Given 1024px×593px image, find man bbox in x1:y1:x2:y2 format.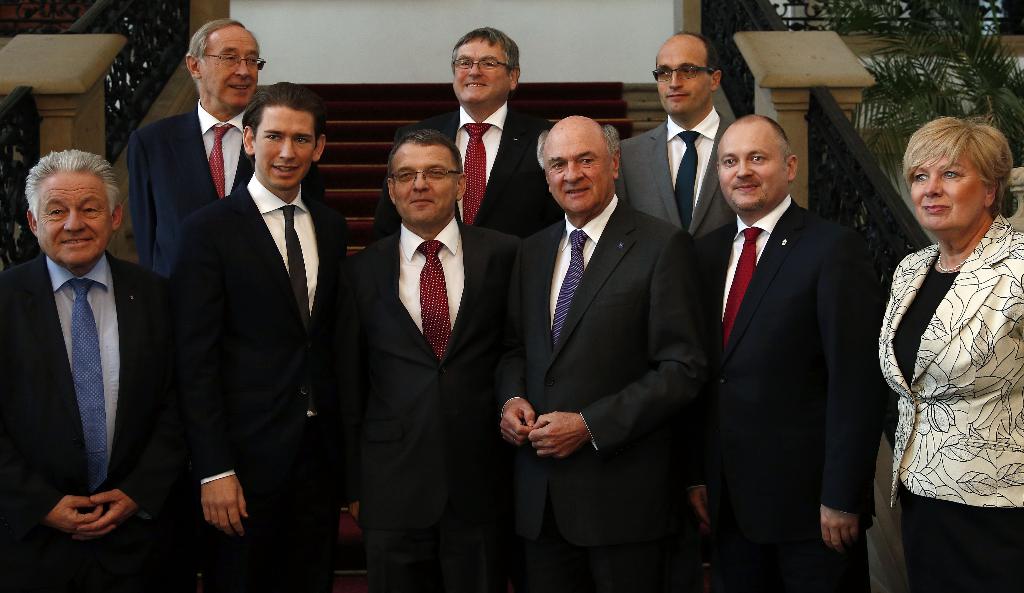
469:108:719:592.
